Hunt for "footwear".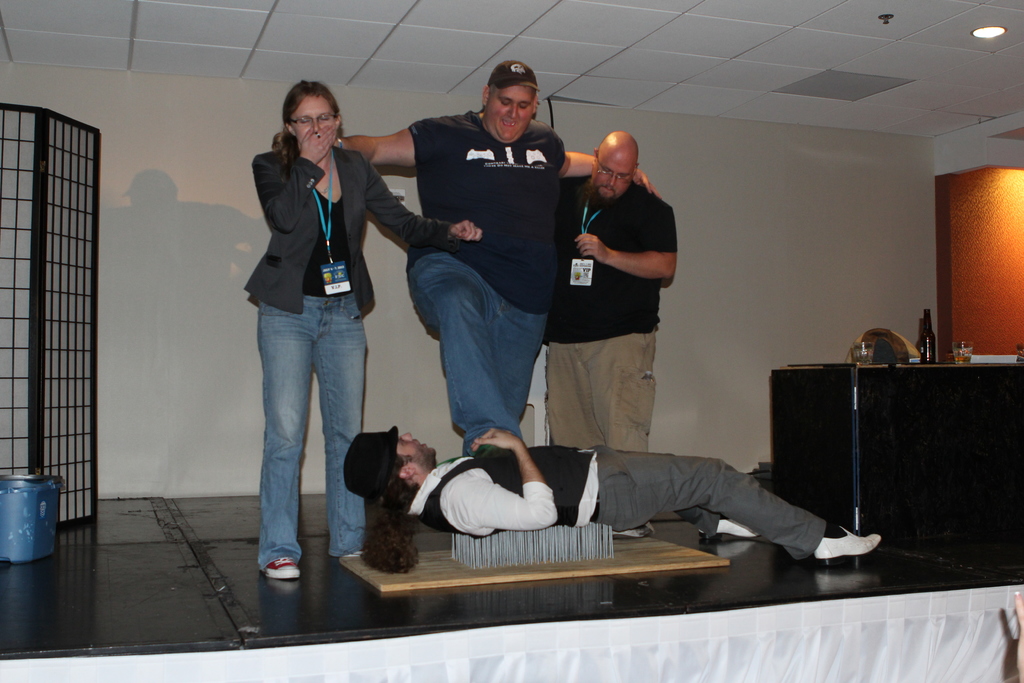
Hunted down at bbox=[817, 525, 883, 563].
